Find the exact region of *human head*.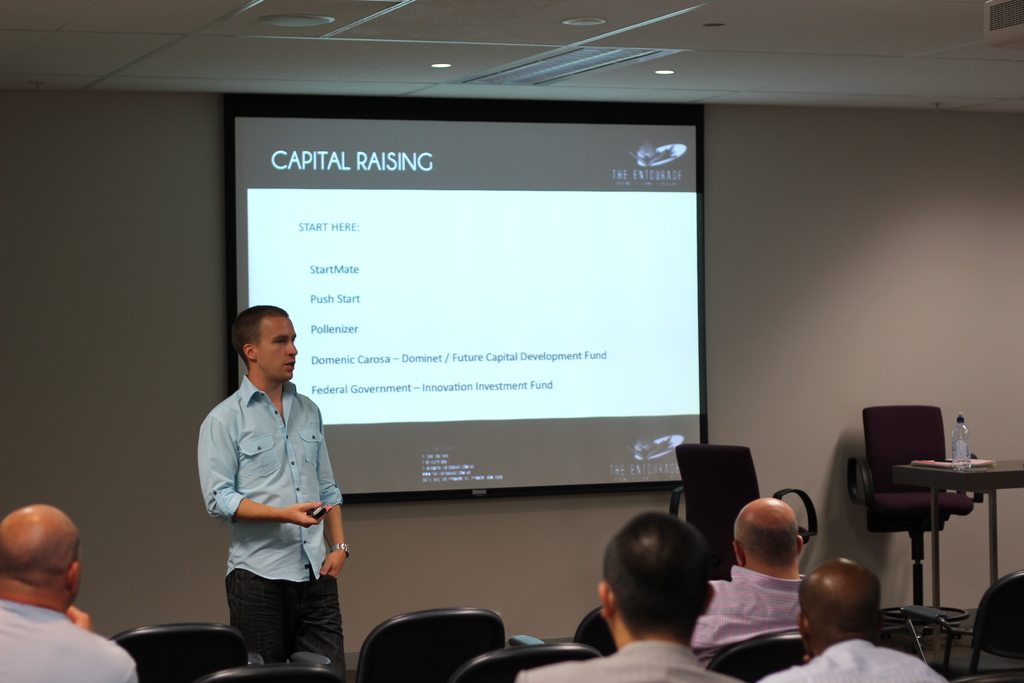
Exact region: box=[228, 302, 300, 391].
